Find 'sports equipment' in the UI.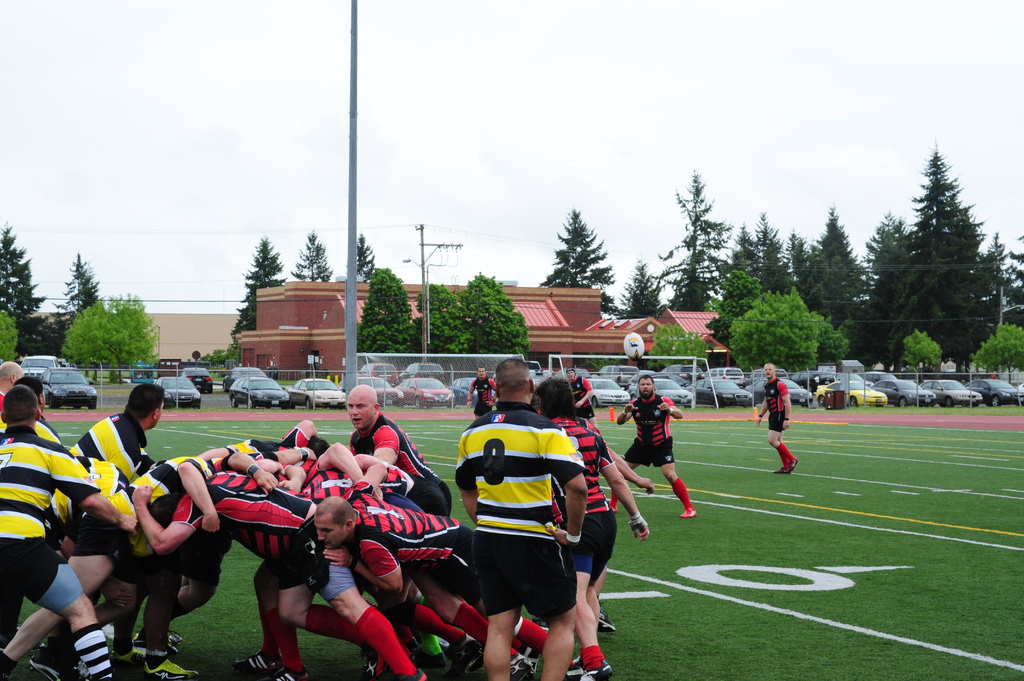
UI element at rect(573, 658, 616, 680).
